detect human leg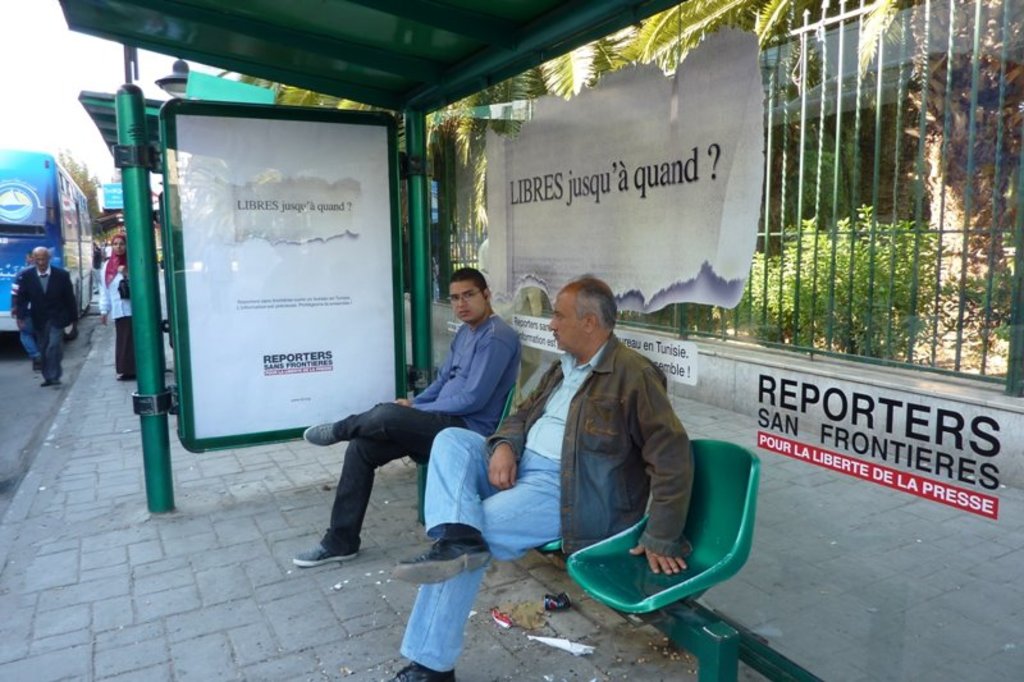
(left=390, top=427, right=504, bottom=587)
